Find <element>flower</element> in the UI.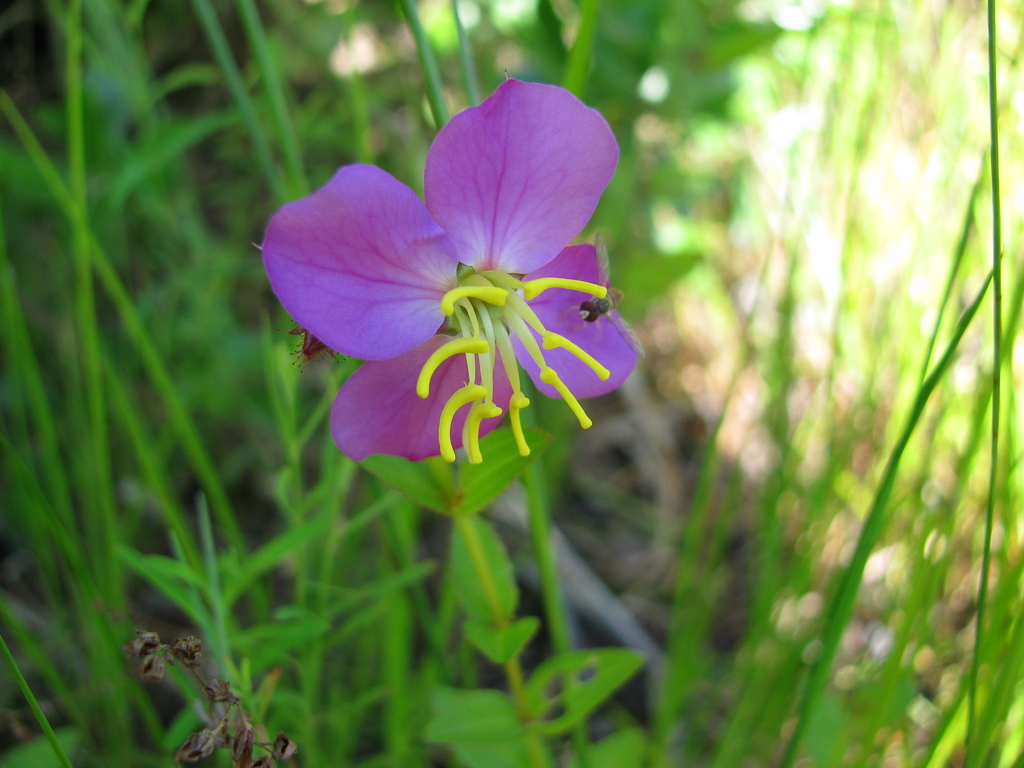
UI element at {"x1": 263, "y1": 70, "x2": 636, "y2": 464}.
